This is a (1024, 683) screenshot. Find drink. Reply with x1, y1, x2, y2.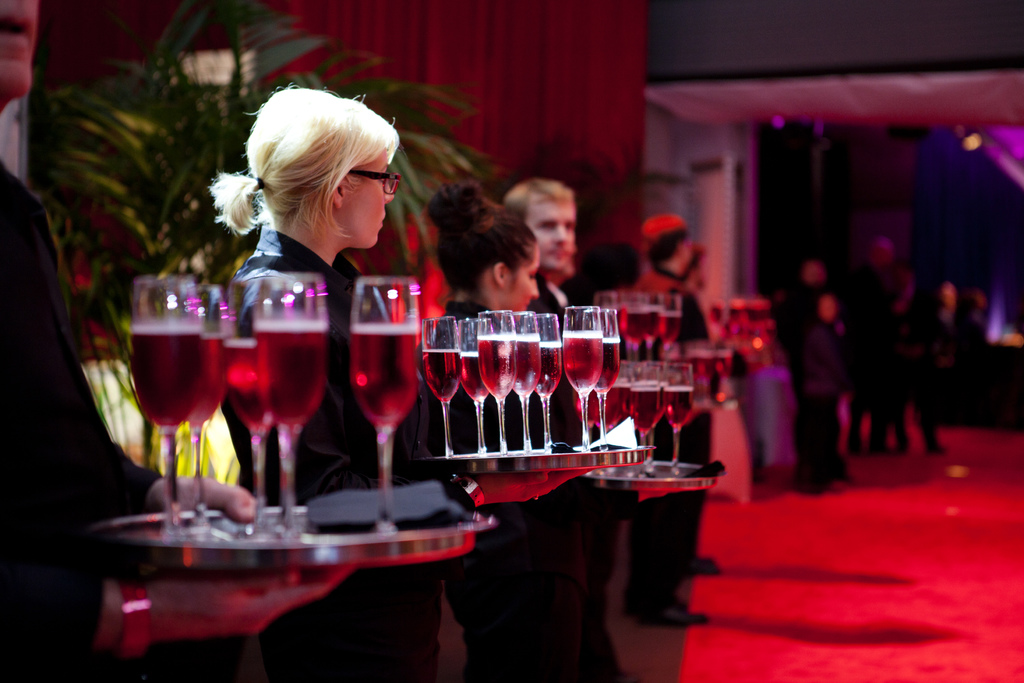
131, 276, 196, 534.
